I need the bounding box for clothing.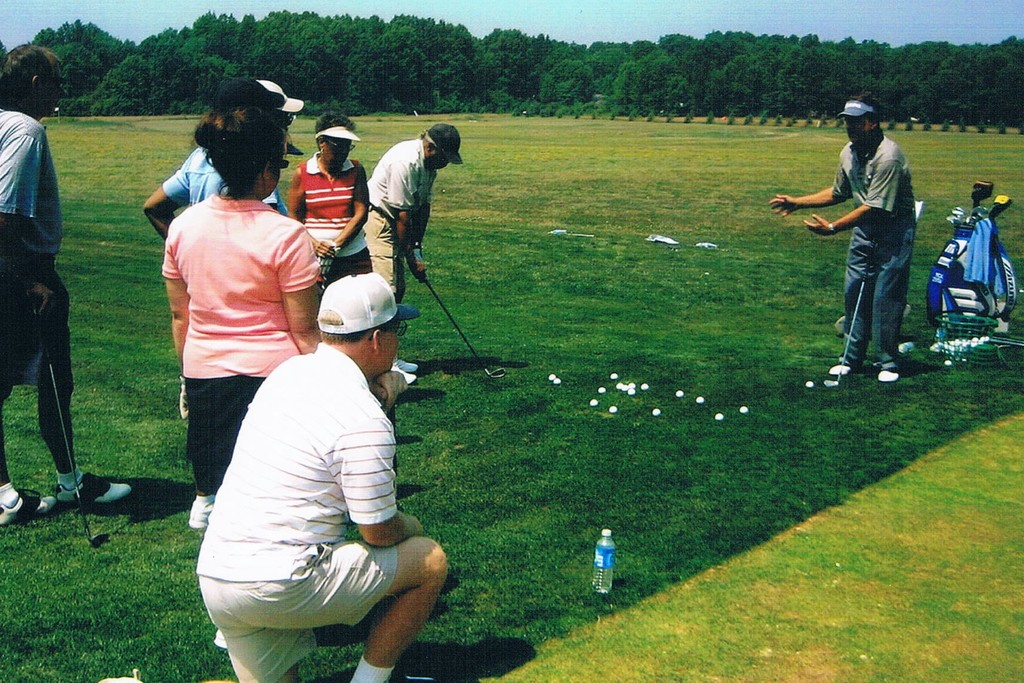
Here it is: [x1=0, y1=108, x2=76, y2=399].
